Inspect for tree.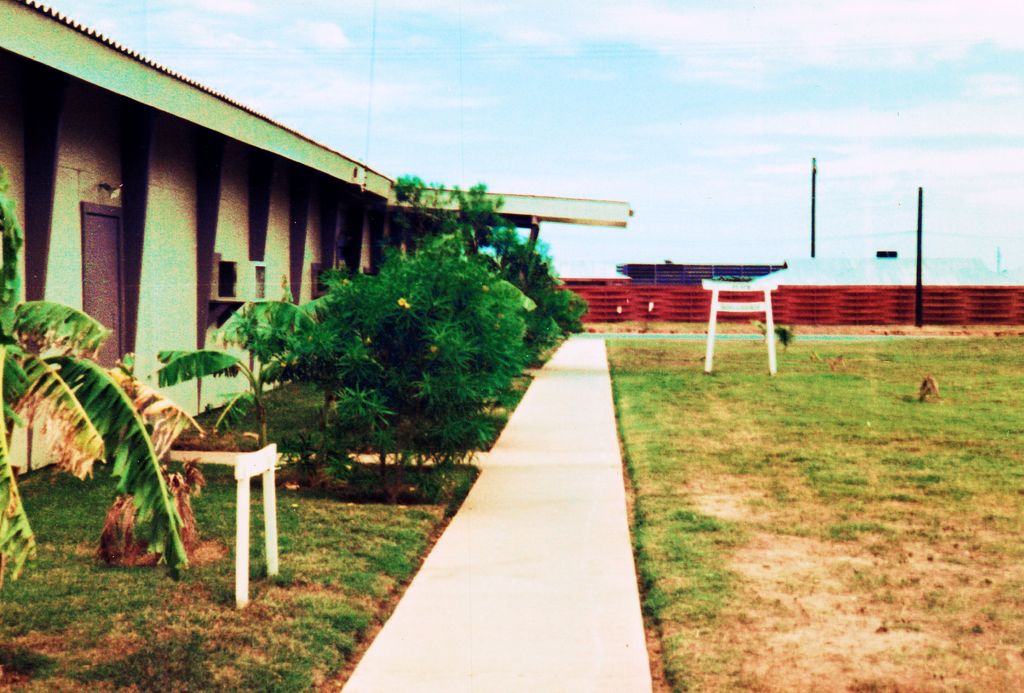
Inspection: select_region(0, 168, 209, 603).
